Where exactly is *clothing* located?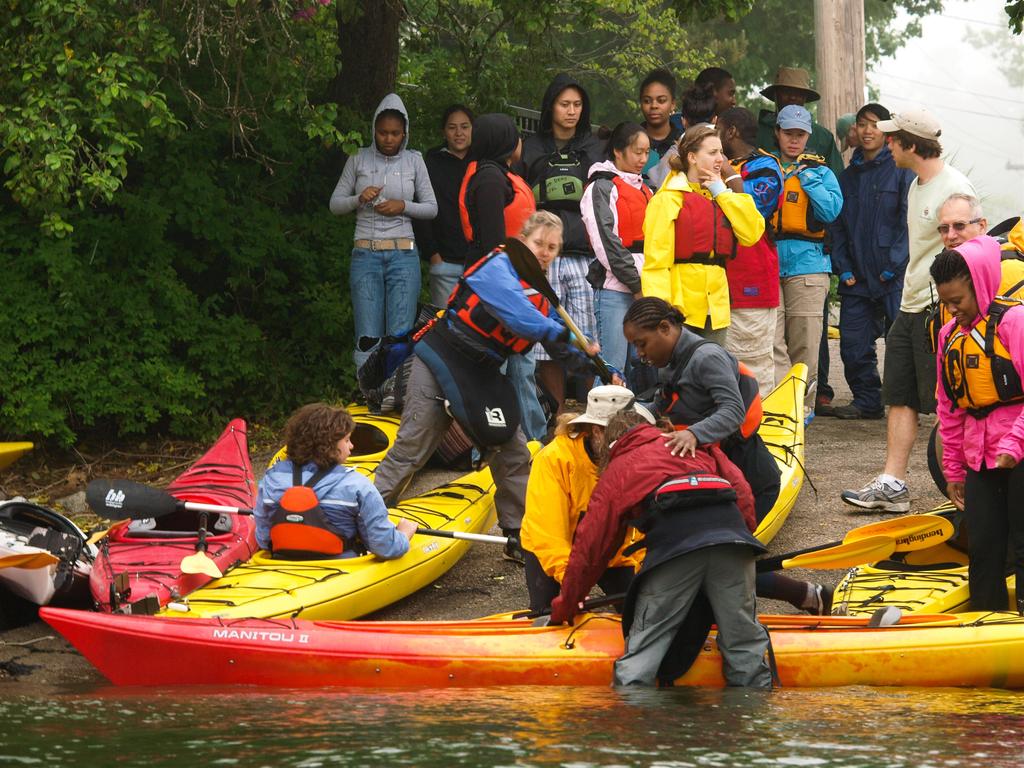
Its bounding box is box(572, 160, 649, 373).
